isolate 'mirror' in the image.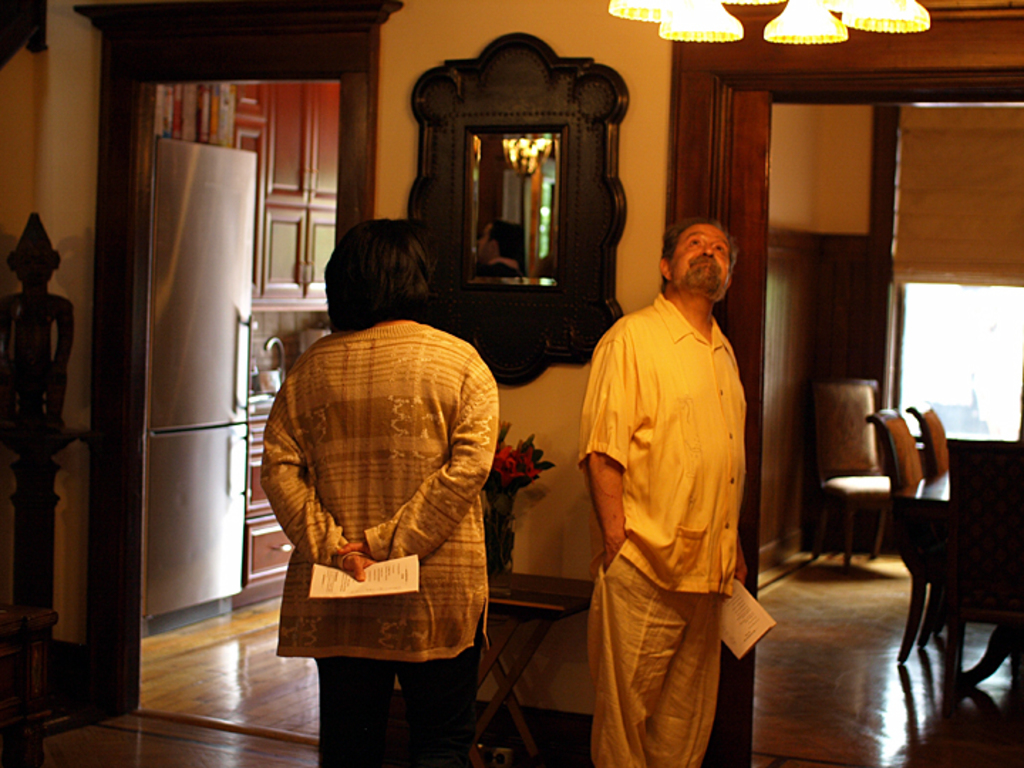
Isolated region: [468, 131, 559, 282].
